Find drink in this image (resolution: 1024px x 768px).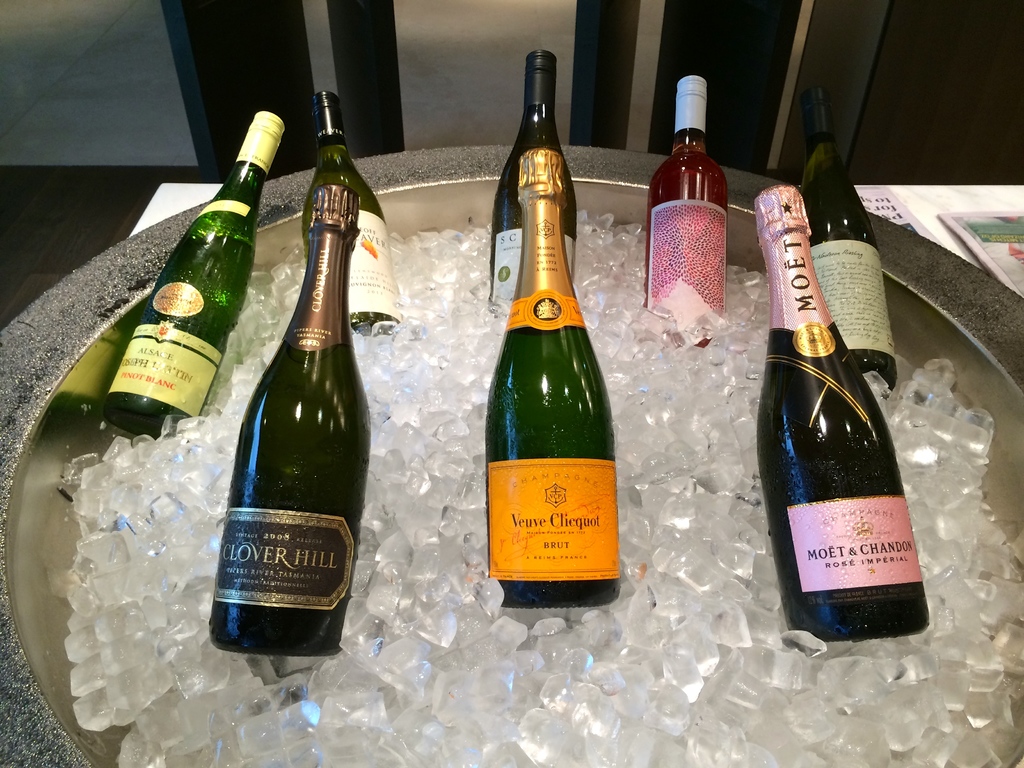
detection(485, 152, 626, 610).
